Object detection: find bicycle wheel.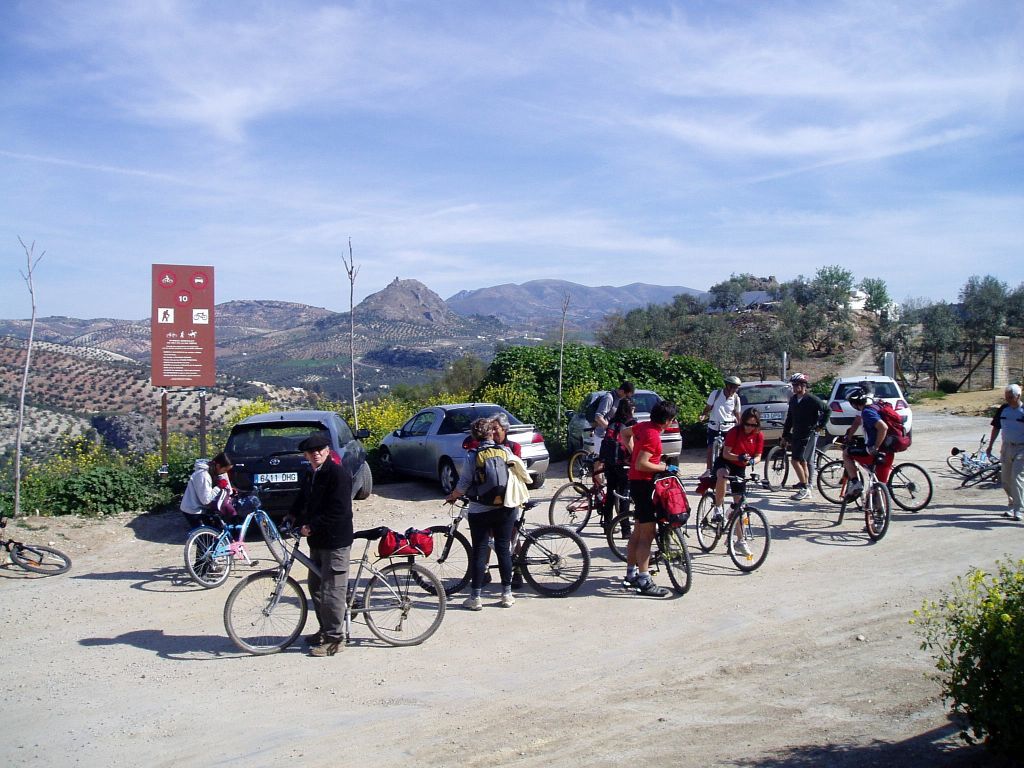
{"x1": 183, "y1": 529, "x2": 231, "y2": 587}.
